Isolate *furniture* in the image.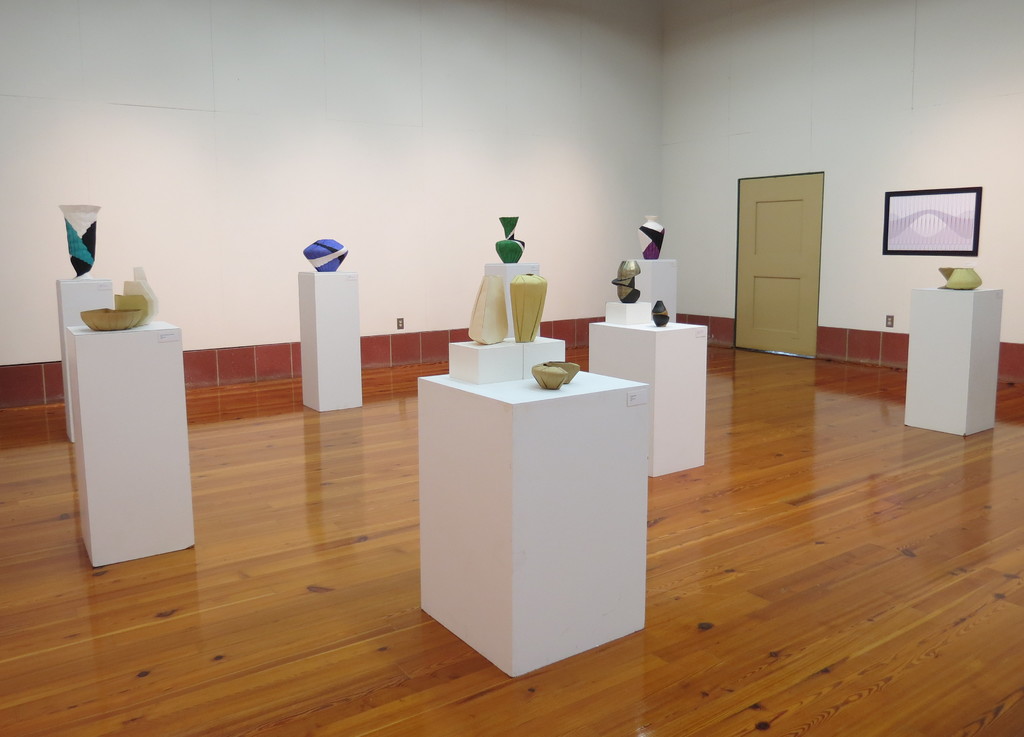
Isolated region: rect(56, 274, 112, 442).
